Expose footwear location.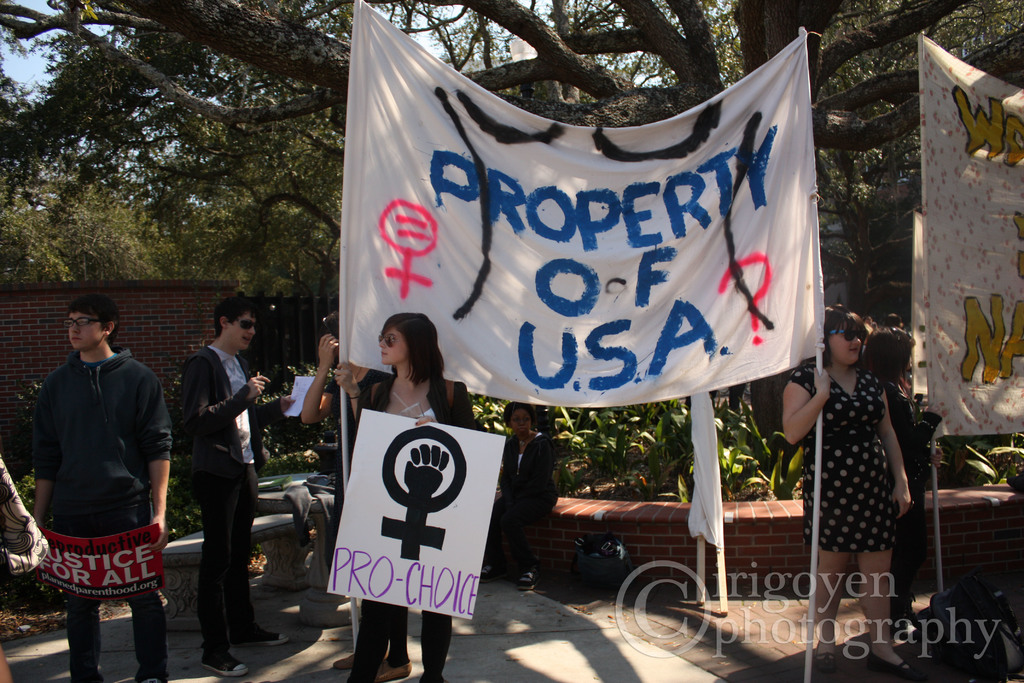
Exposed at l=867, t=649, r=927, b=680.
